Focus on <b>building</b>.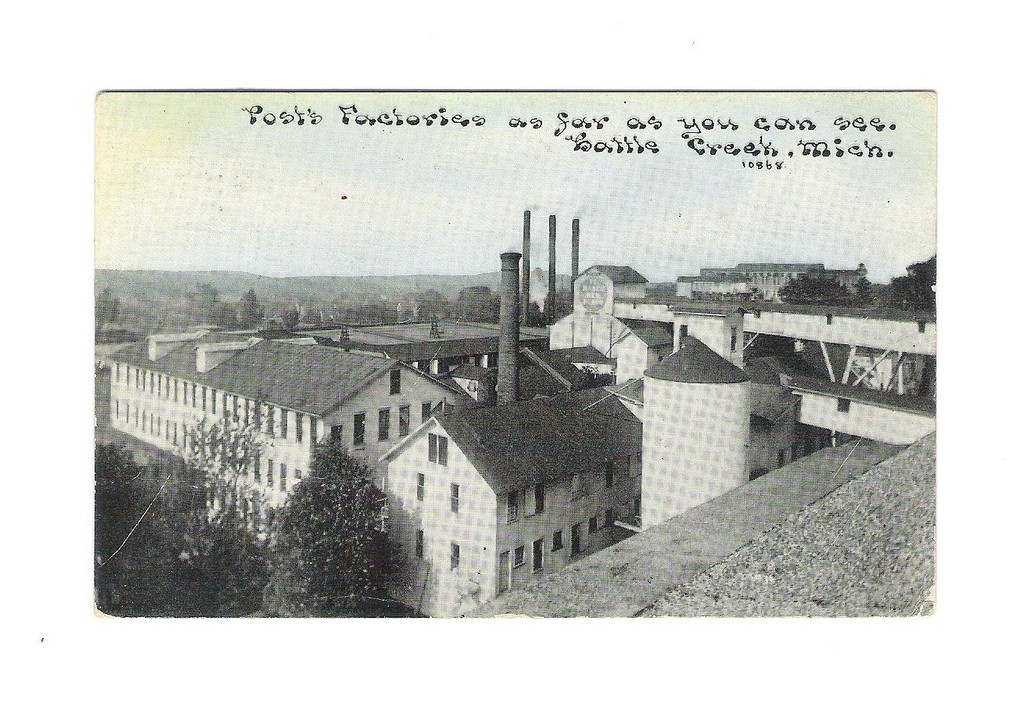
Focused at bbox=[108, 328, 462, 543].
